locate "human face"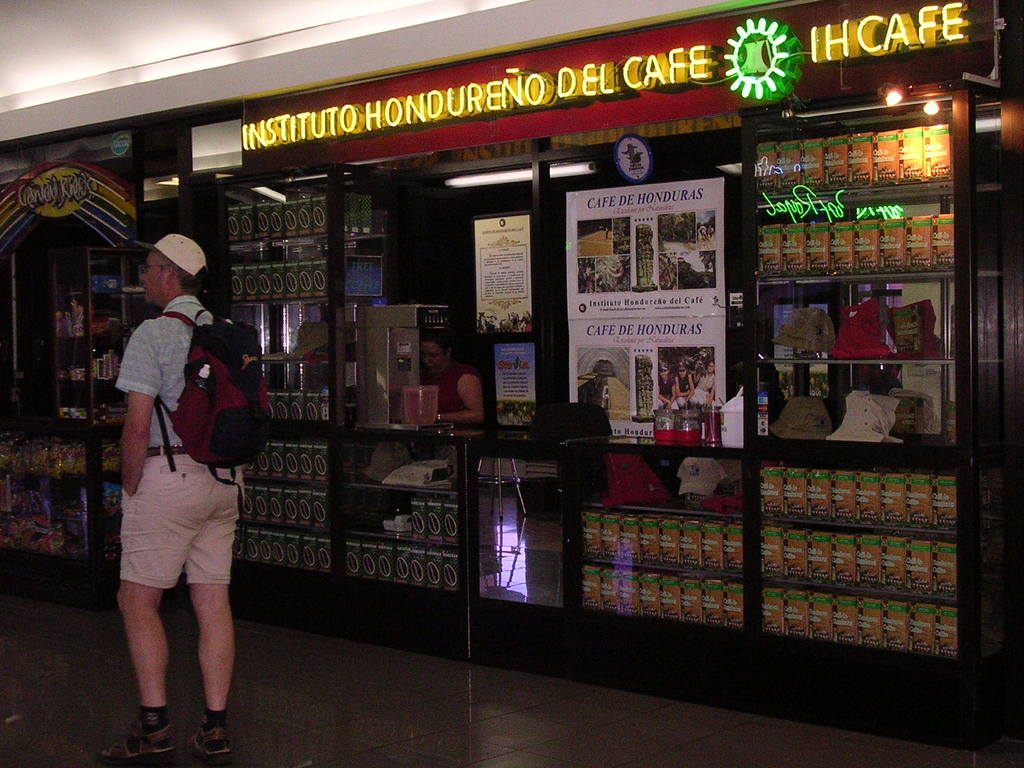
locate(140, 253, 163, 305)
